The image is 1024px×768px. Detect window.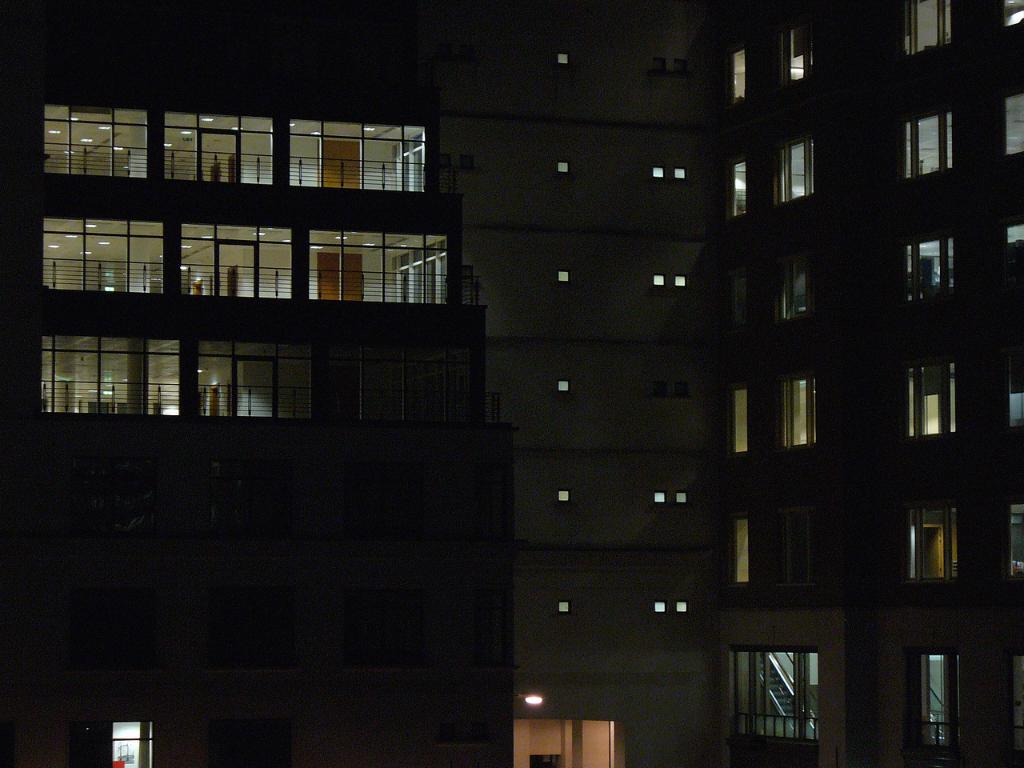
Detection: x1=38, y1=216, x2=170, y2=292.
